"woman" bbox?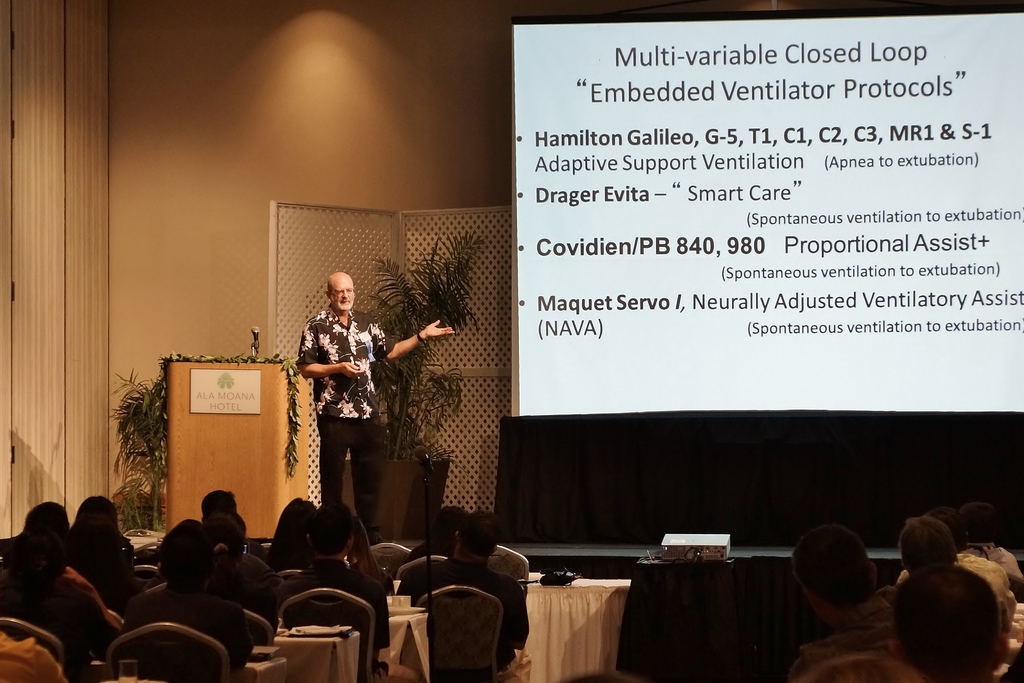
(198, 513, 257, 614)
